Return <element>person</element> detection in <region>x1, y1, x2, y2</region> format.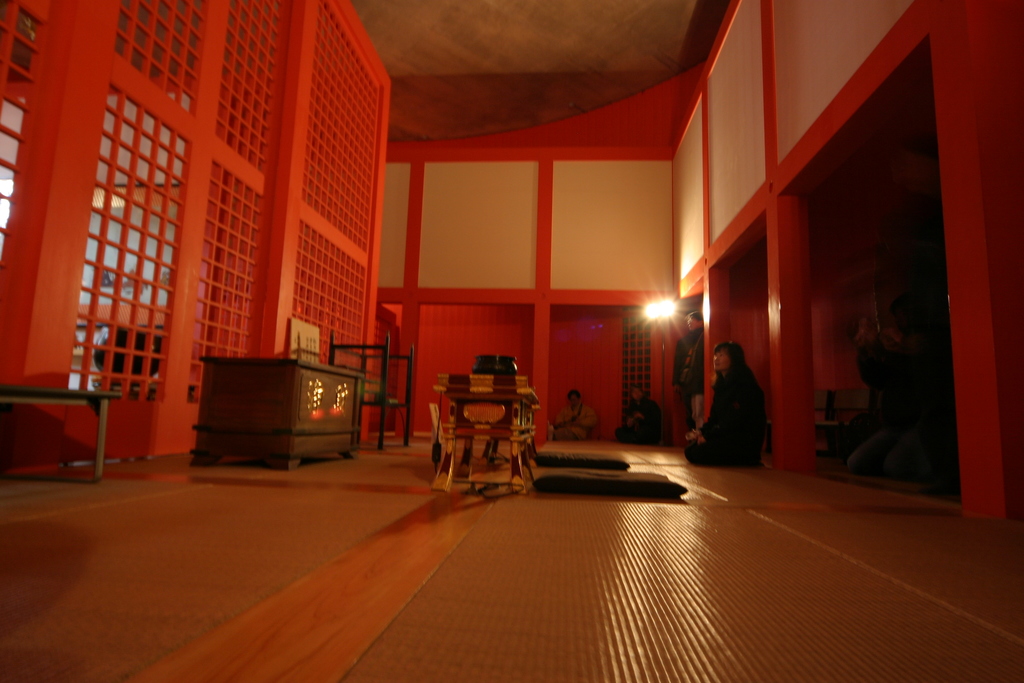
<region>699, 334, 776, 479</region>.
